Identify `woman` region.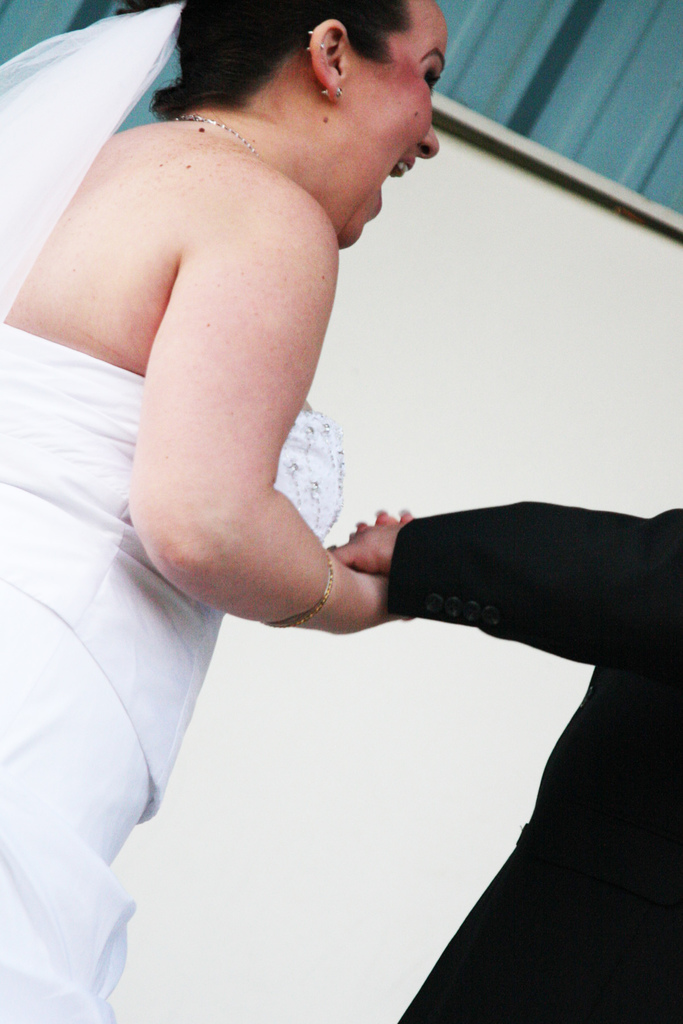
Region: [x1=0, y1=3, x2=419, y2=1023].
